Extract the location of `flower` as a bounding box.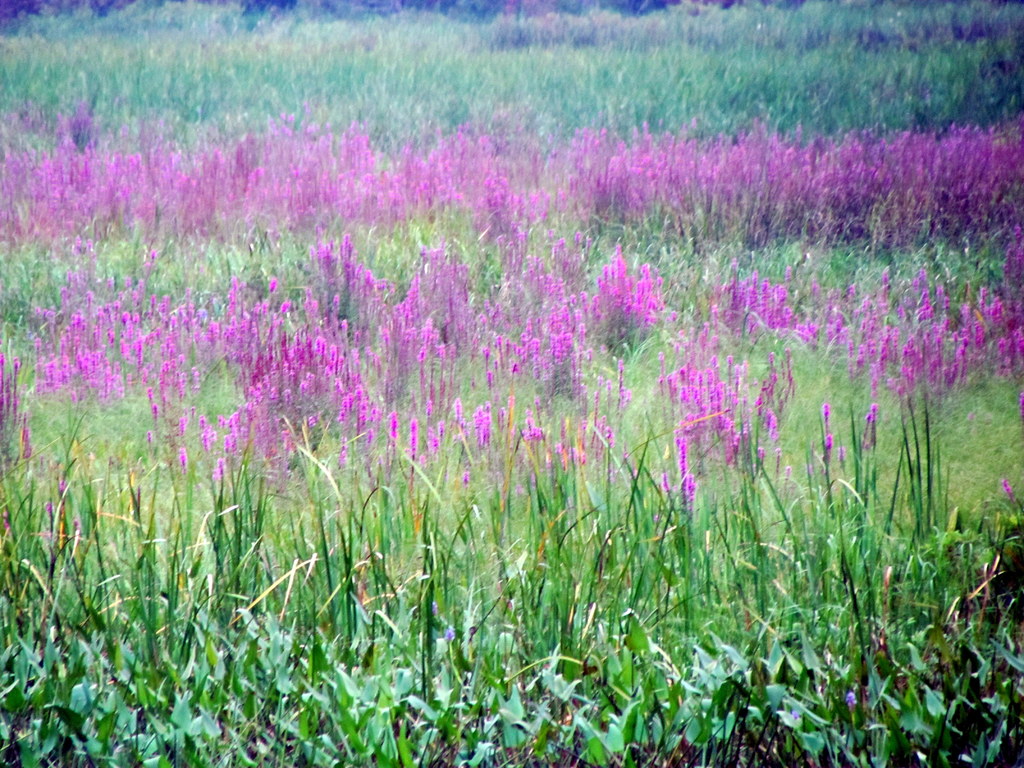
(681,472,700,502).
